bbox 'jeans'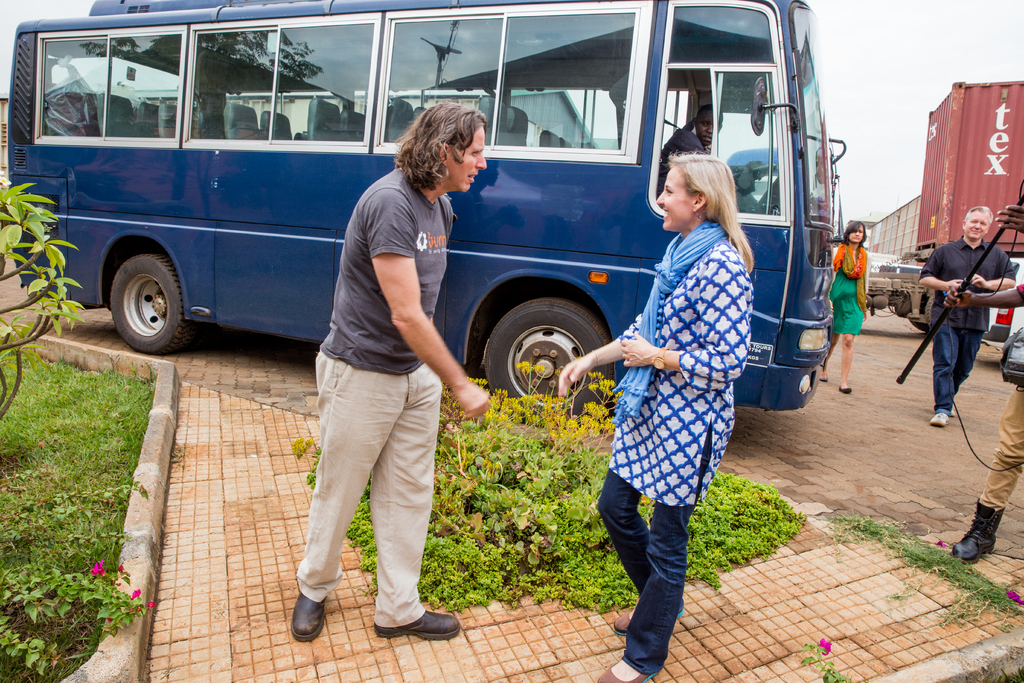
region(970, 389, 1023, 506)
